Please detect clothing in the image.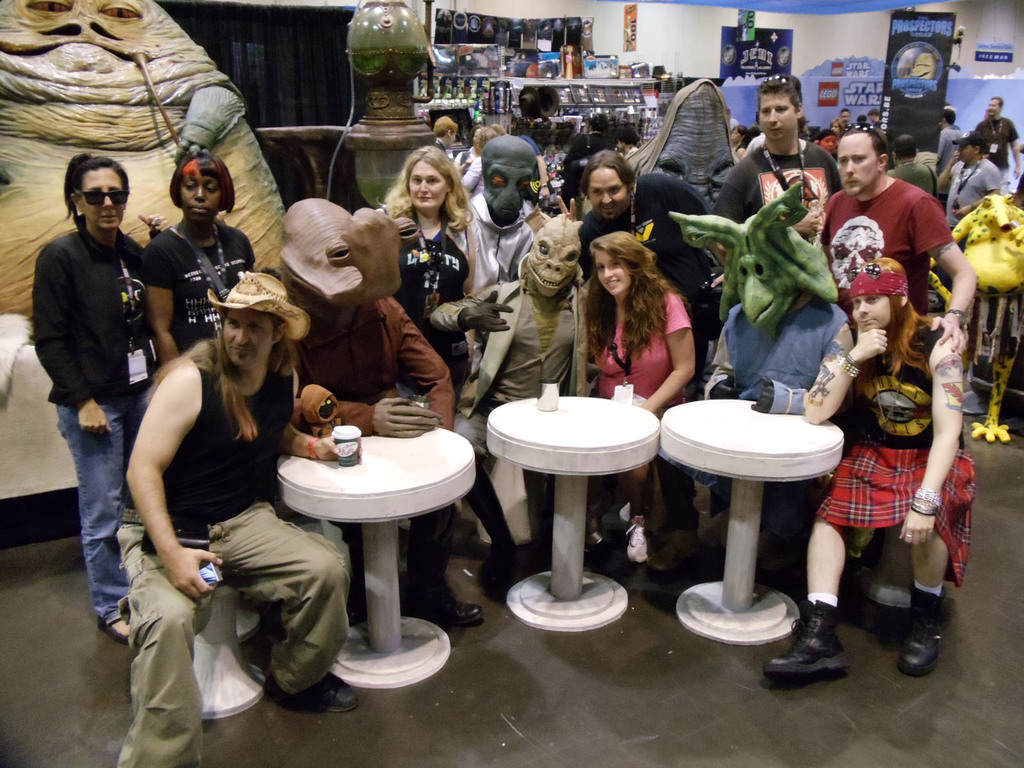
<region>435, 275, 598, 554</region>.
